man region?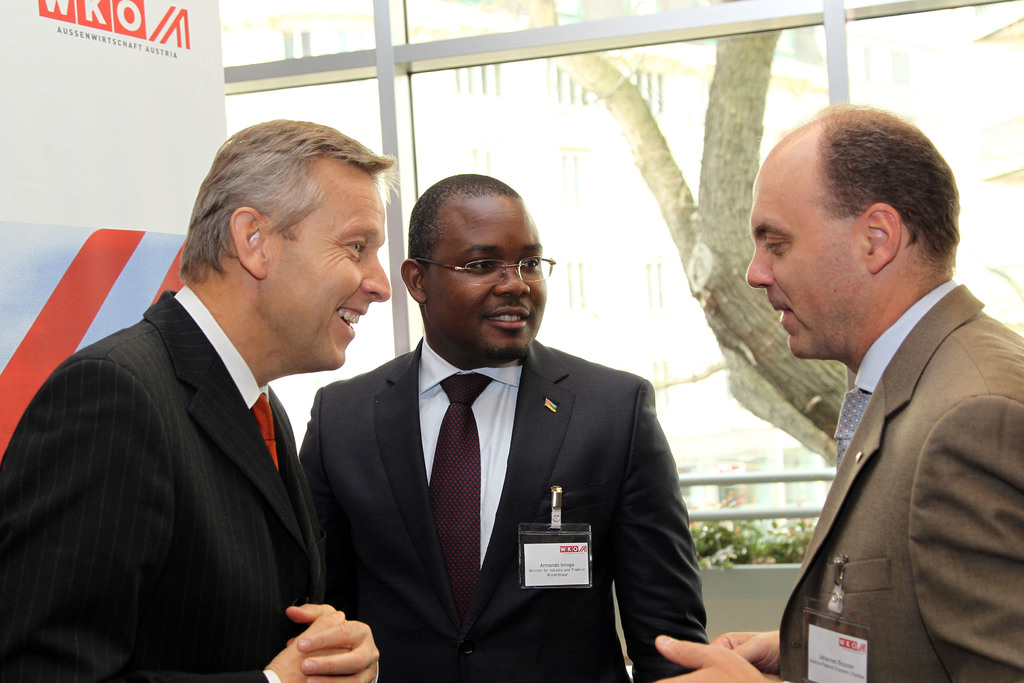
bbox=[303, 171, 717, 682]
